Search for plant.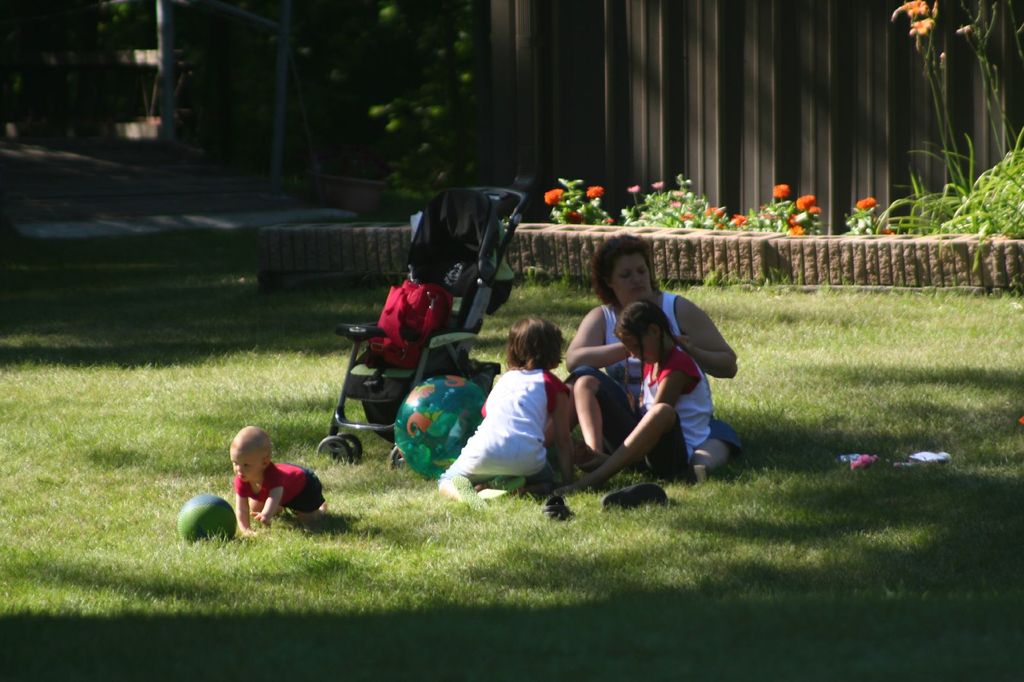
Found at <region>726, 184, 822, 235</region>.
